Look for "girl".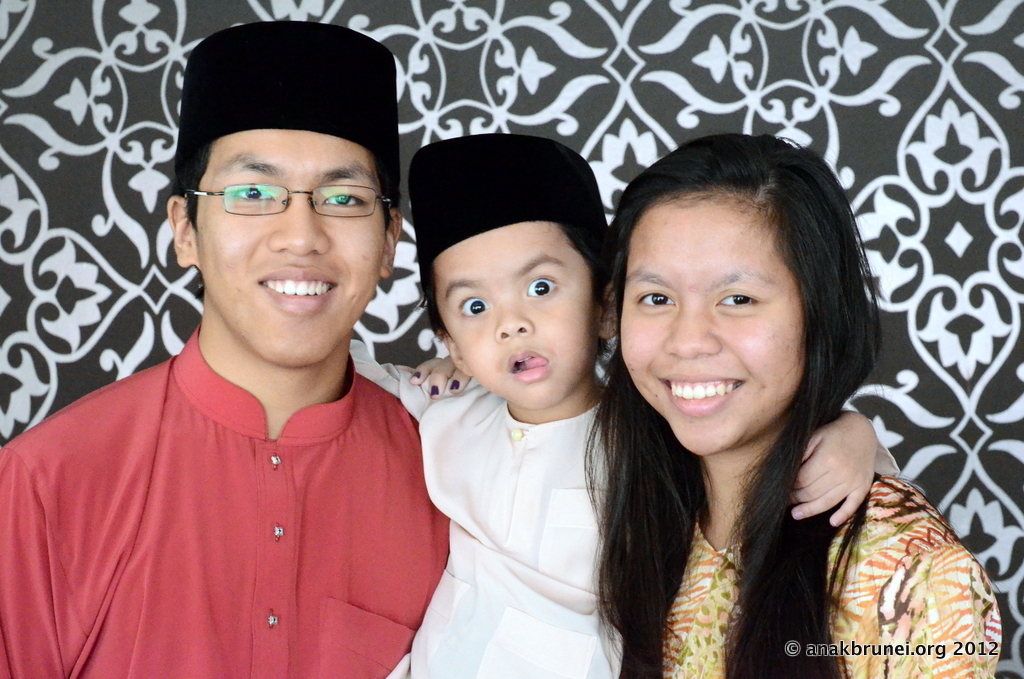
Found: Rect(411, 132, 1004, 678).
